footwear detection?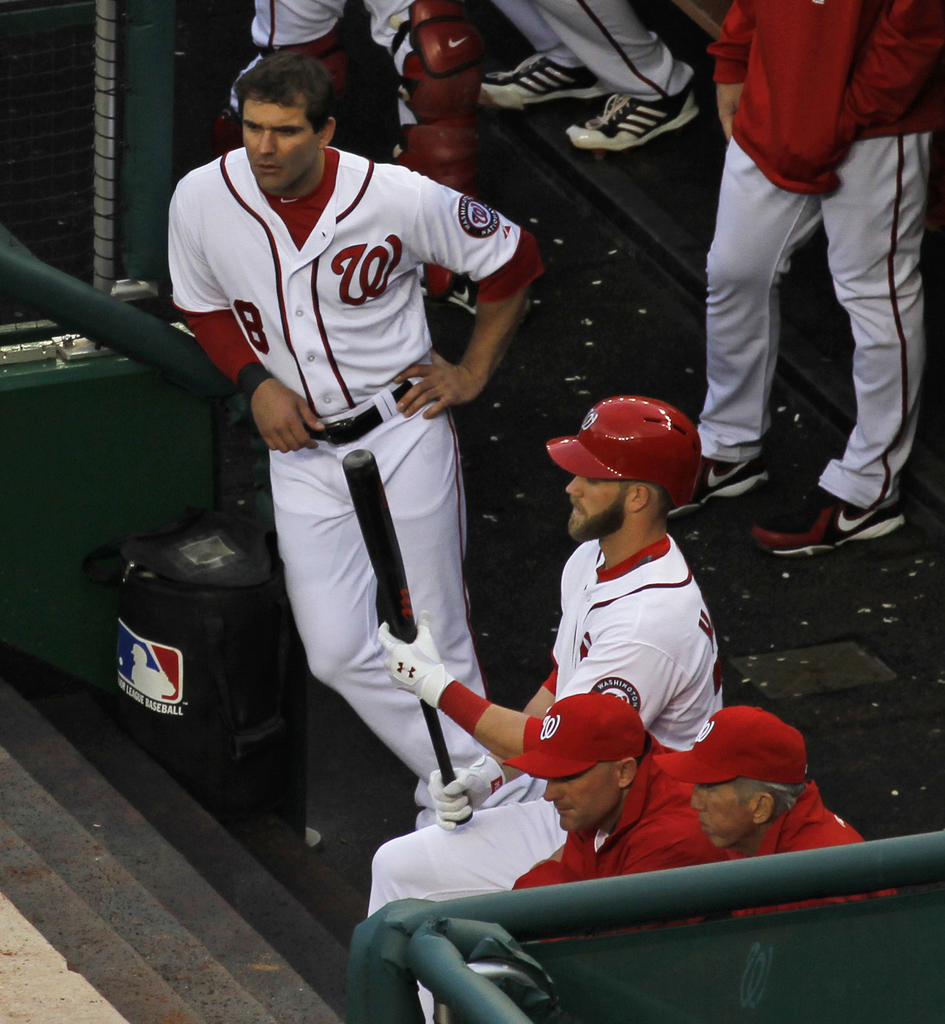
locate(657, 449, 768, 531)
